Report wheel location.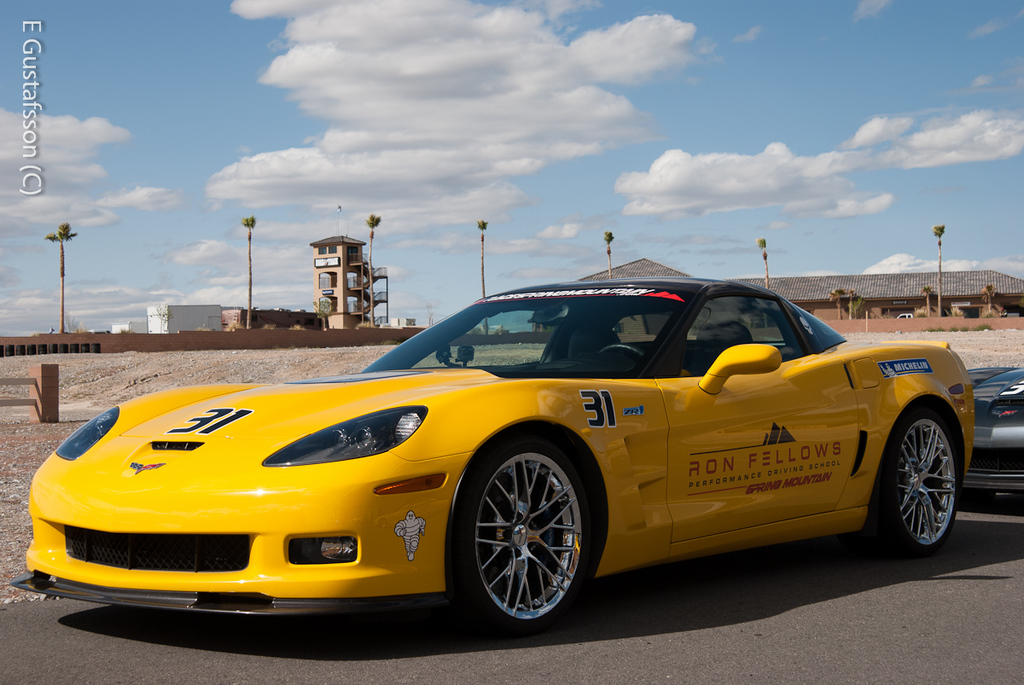
Report: 876,408,968,554.
